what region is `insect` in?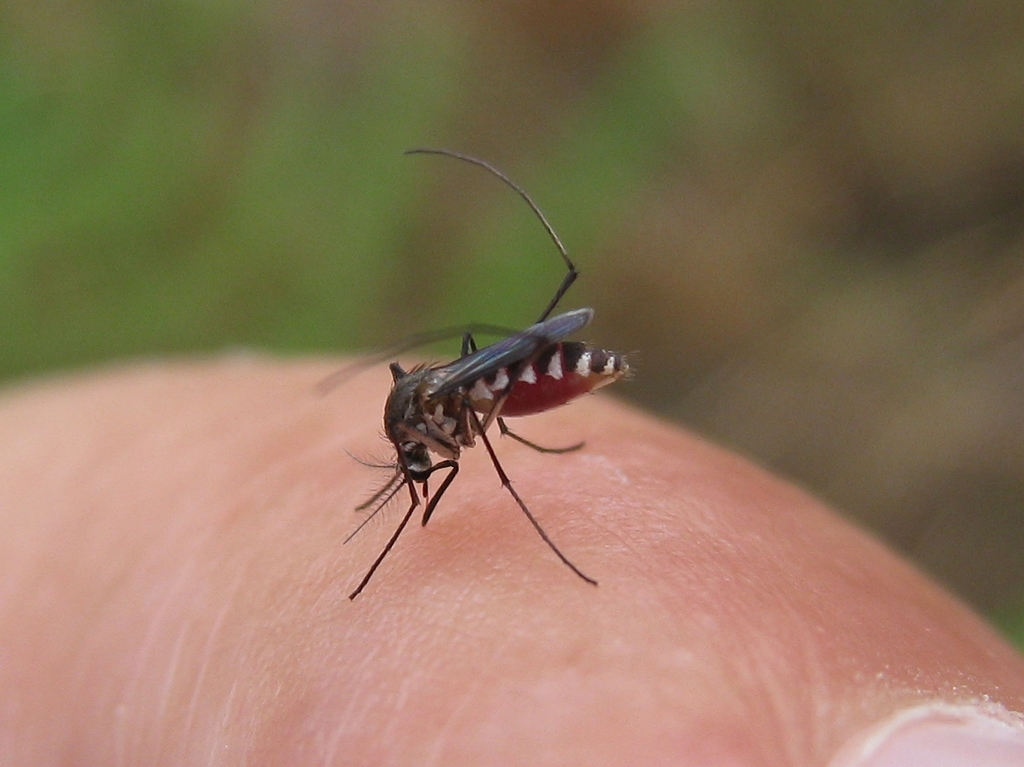
(x1=321, y1=151, x2=647, y2=607).
